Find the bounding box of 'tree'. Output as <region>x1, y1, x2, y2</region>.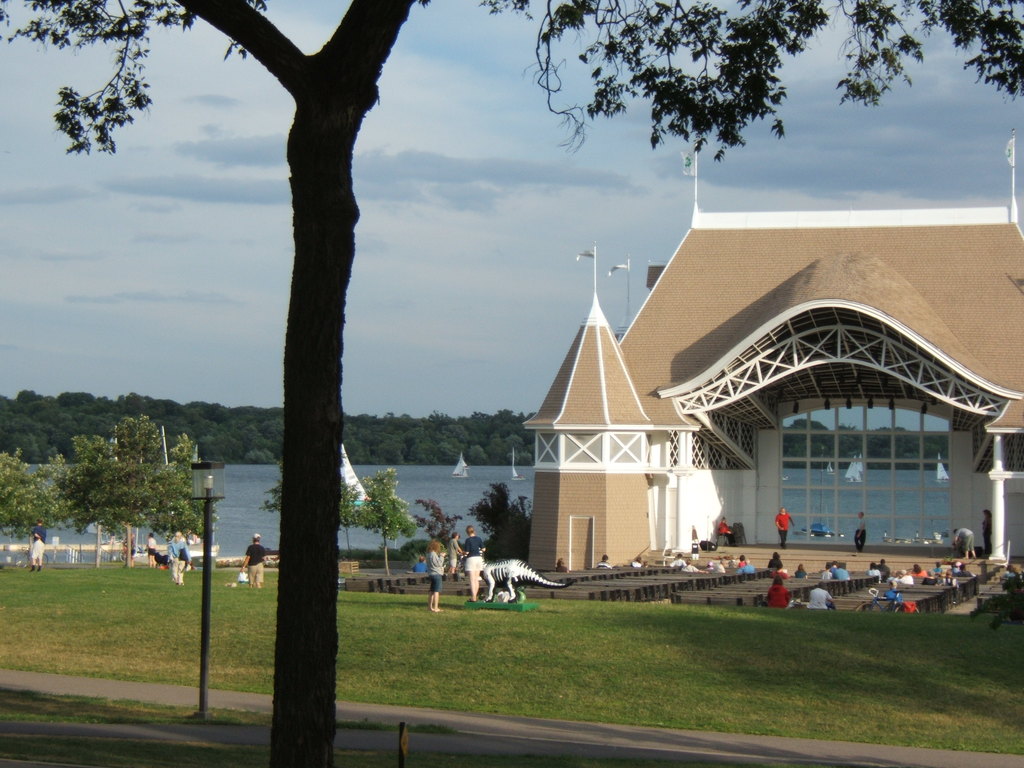
<region>29, 392, 200, 576</region>.
